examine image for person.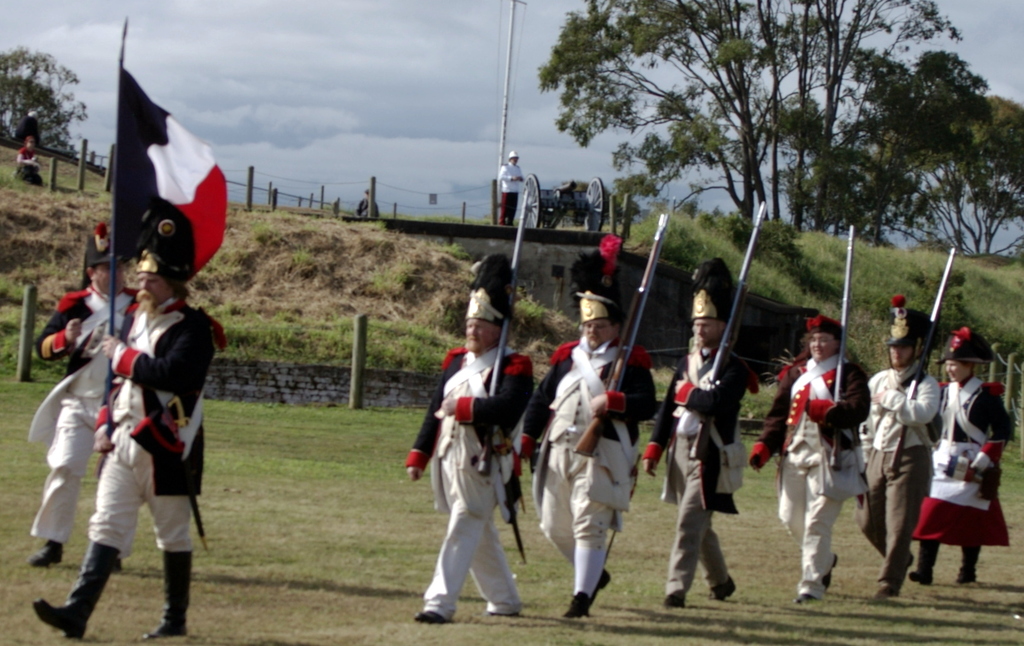
Examination result: {"x1": 746, "y1": 312, "x2": 863, "y2": 599}.
